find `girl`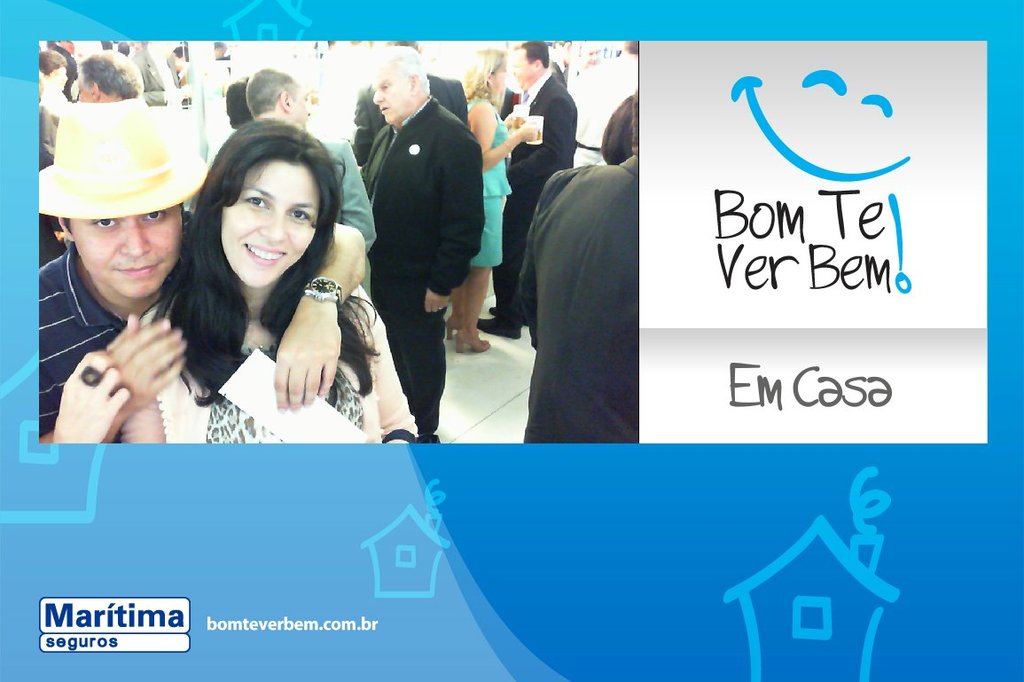
119, 113, 424, 442
